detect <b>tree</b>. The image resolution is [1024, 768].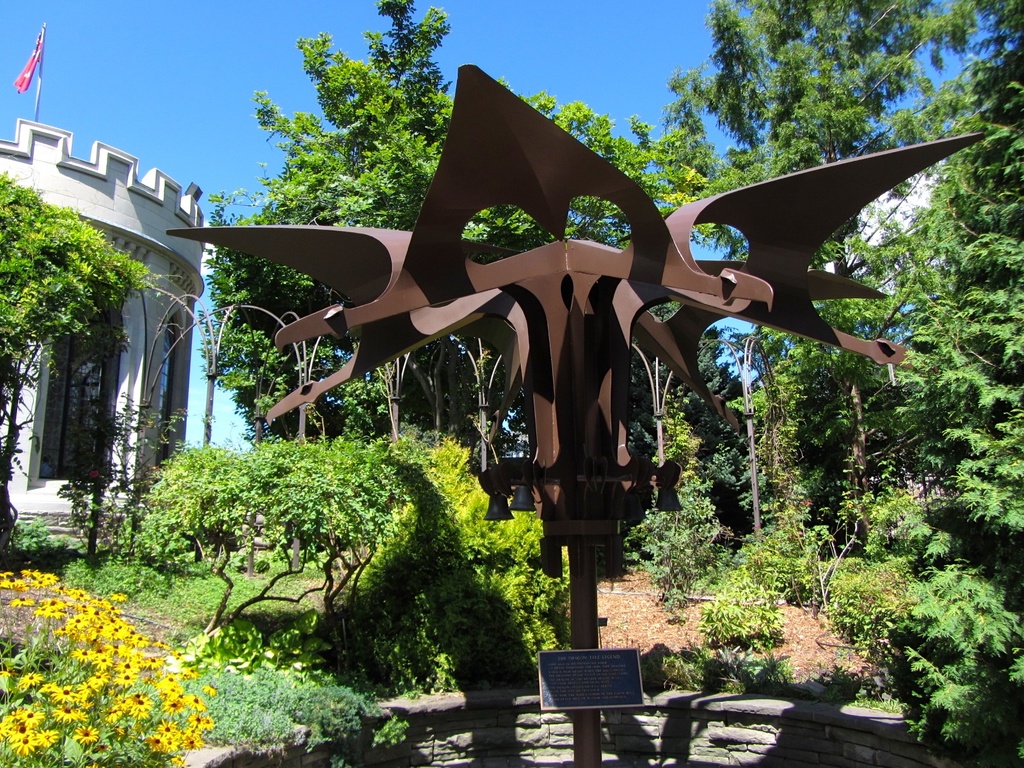
(198, 0, 680, 434).
